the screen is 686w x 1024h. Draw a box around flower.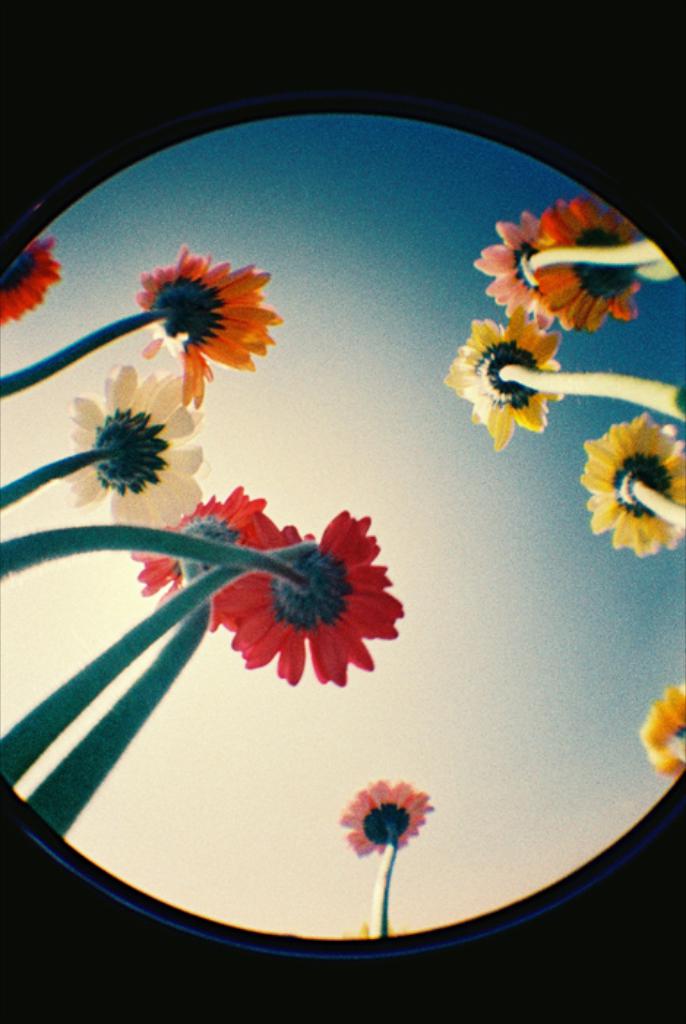
box=[537, 200, 630, 322].
